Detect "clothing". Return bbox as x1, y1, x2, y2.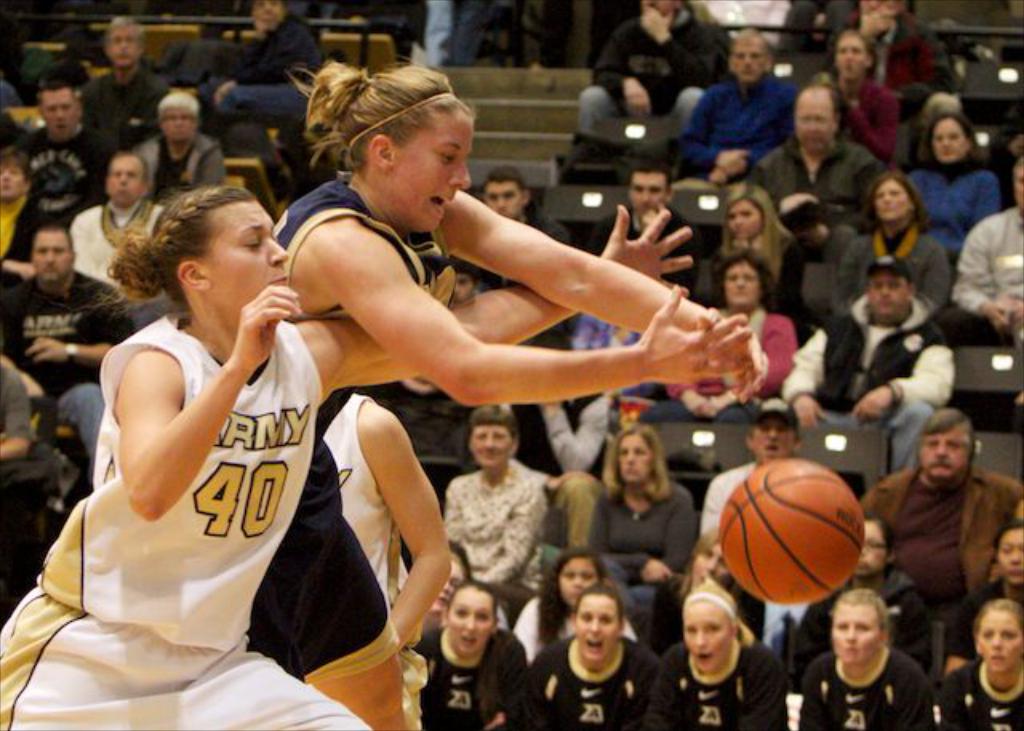
0, 312, 379, 729.
